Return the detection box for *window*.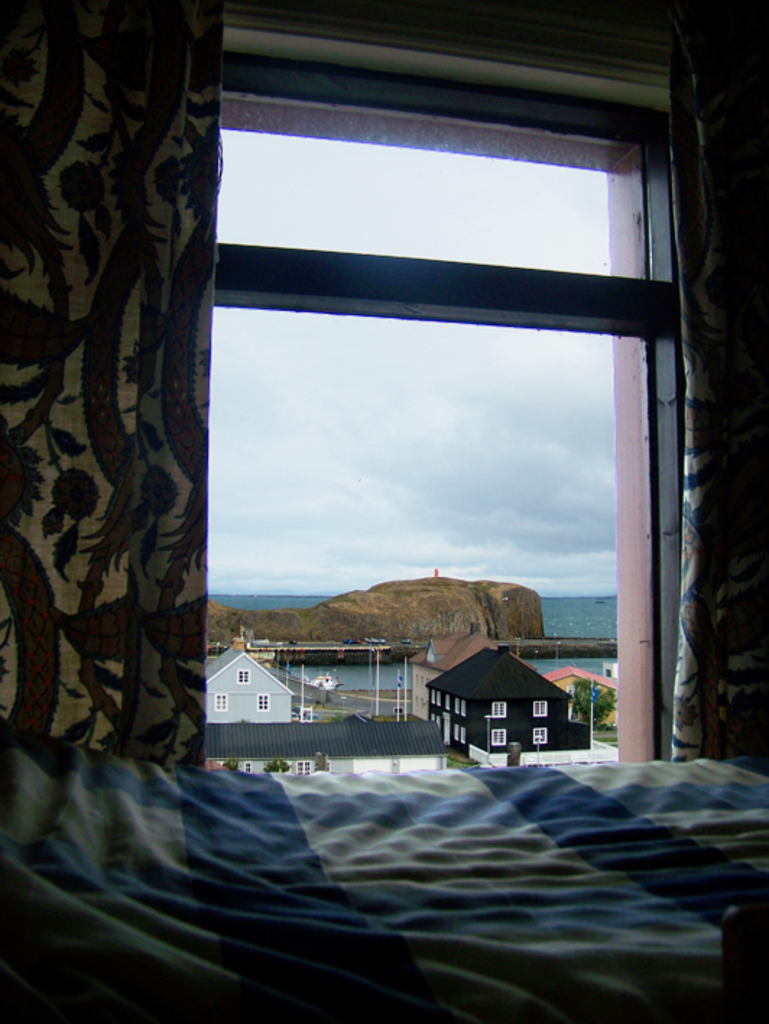
l=211, t=694, r=227, b=710.
